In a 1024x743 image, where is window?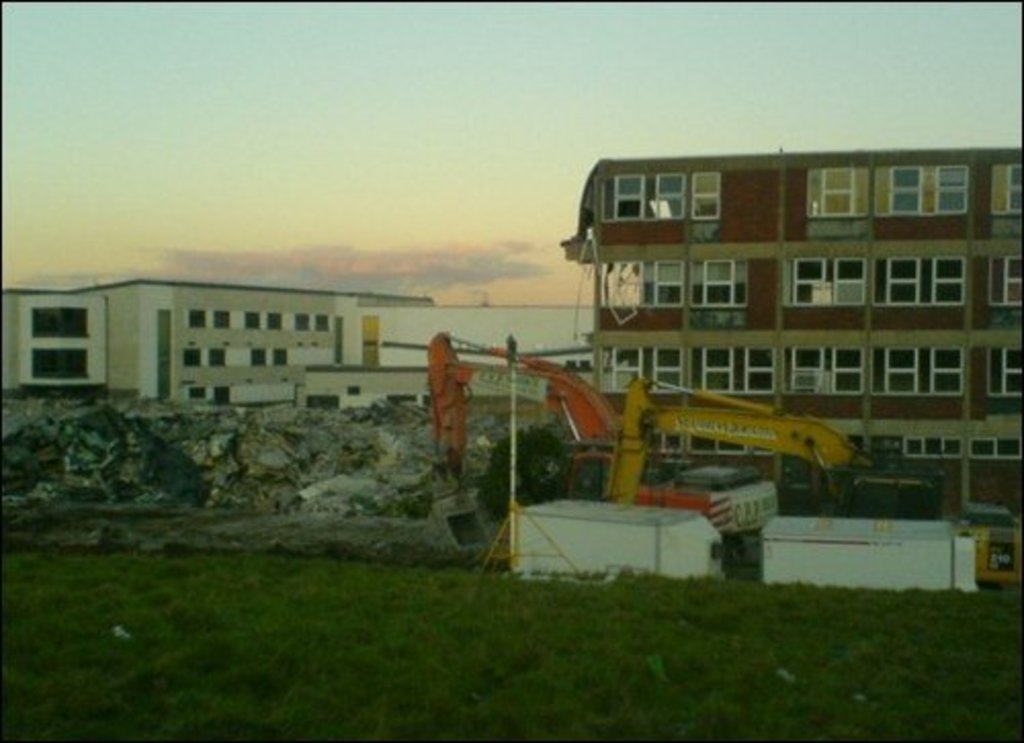
186:352:197:362.
